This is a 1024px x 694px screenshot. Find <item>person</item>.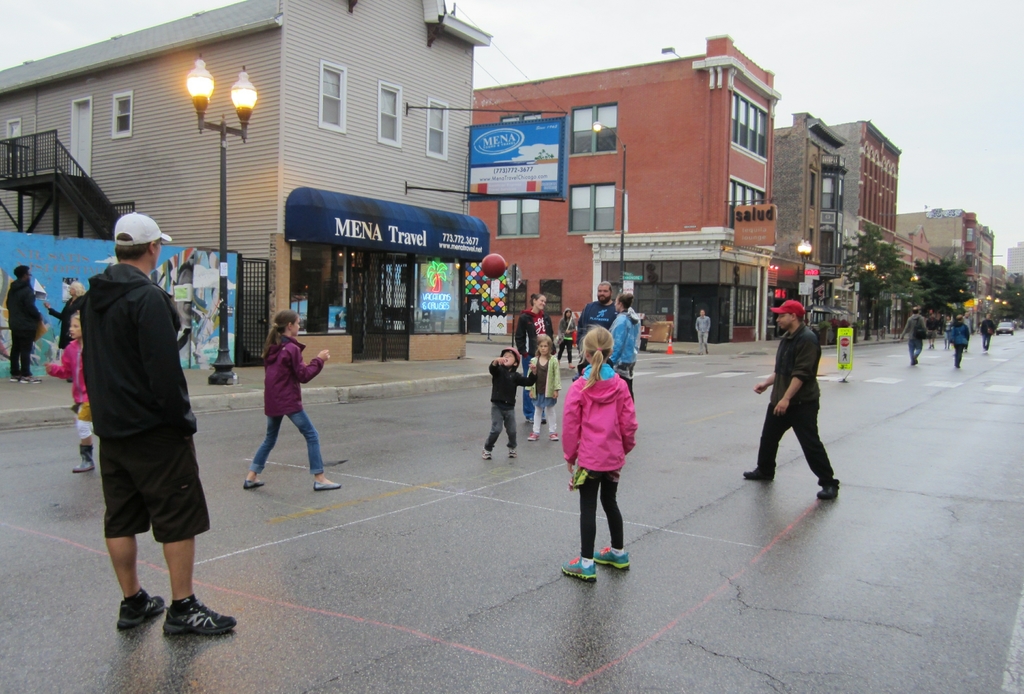
Bounding box: detection(606, 289, 637, 413).
